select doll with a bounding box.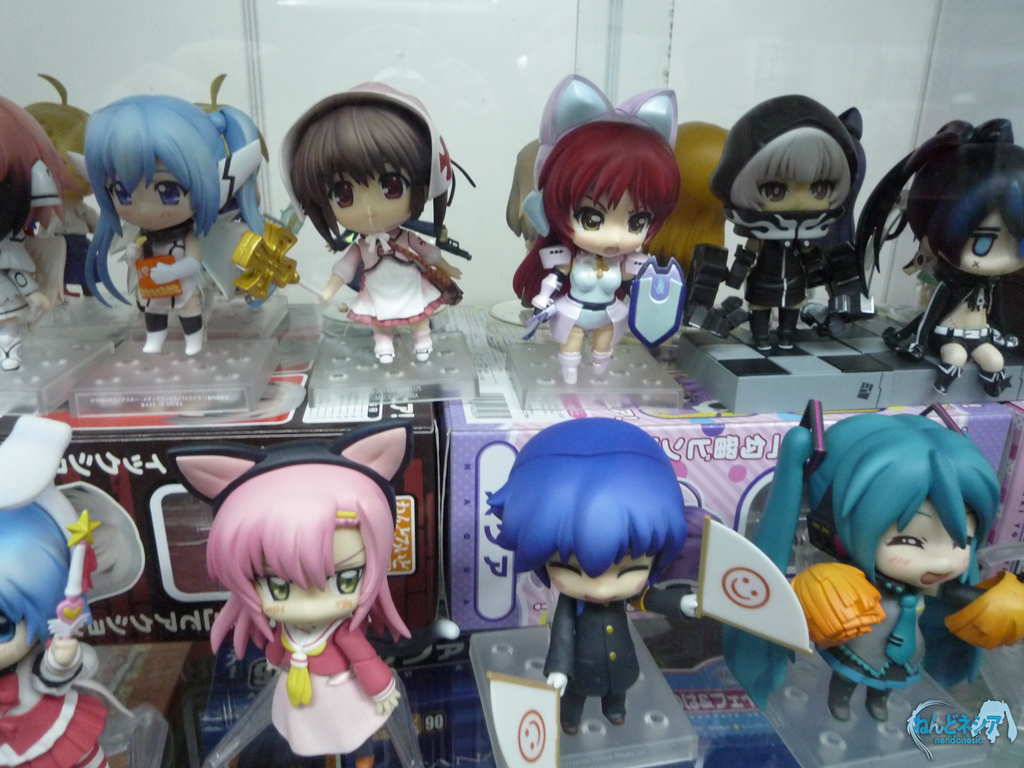
Rect(714, 404, 1023, 728).
